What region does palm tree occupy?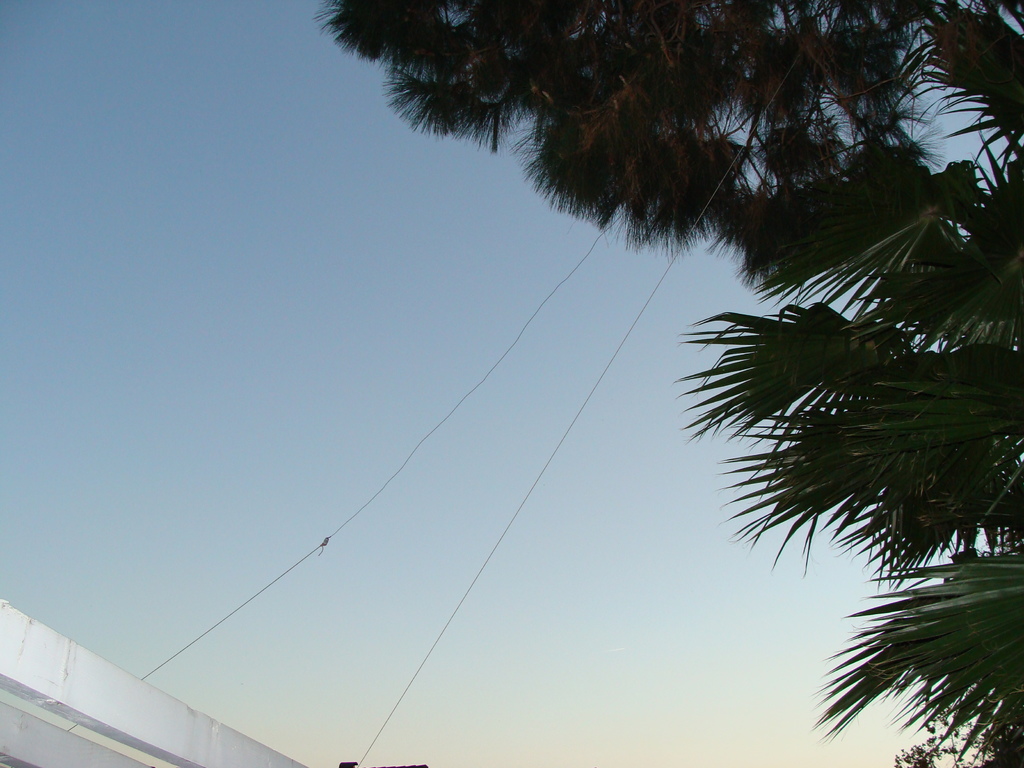
[x1=320, y1=0, x2=1023, y2=756].
